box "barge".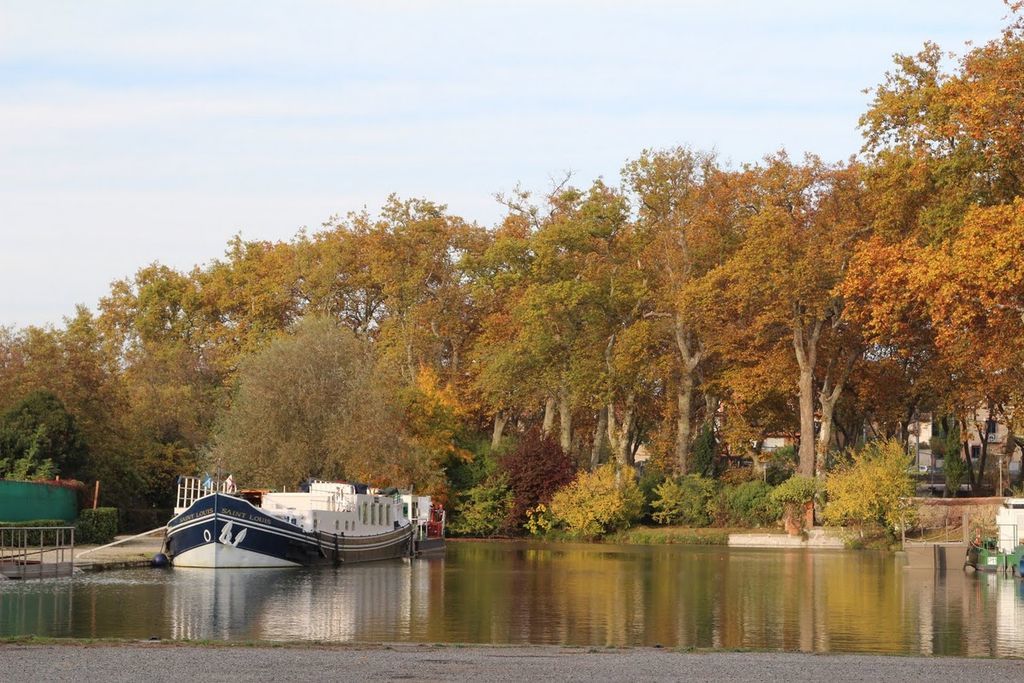
{"left": 165, "top": 464, "right": 447, "bottom": 570}.
